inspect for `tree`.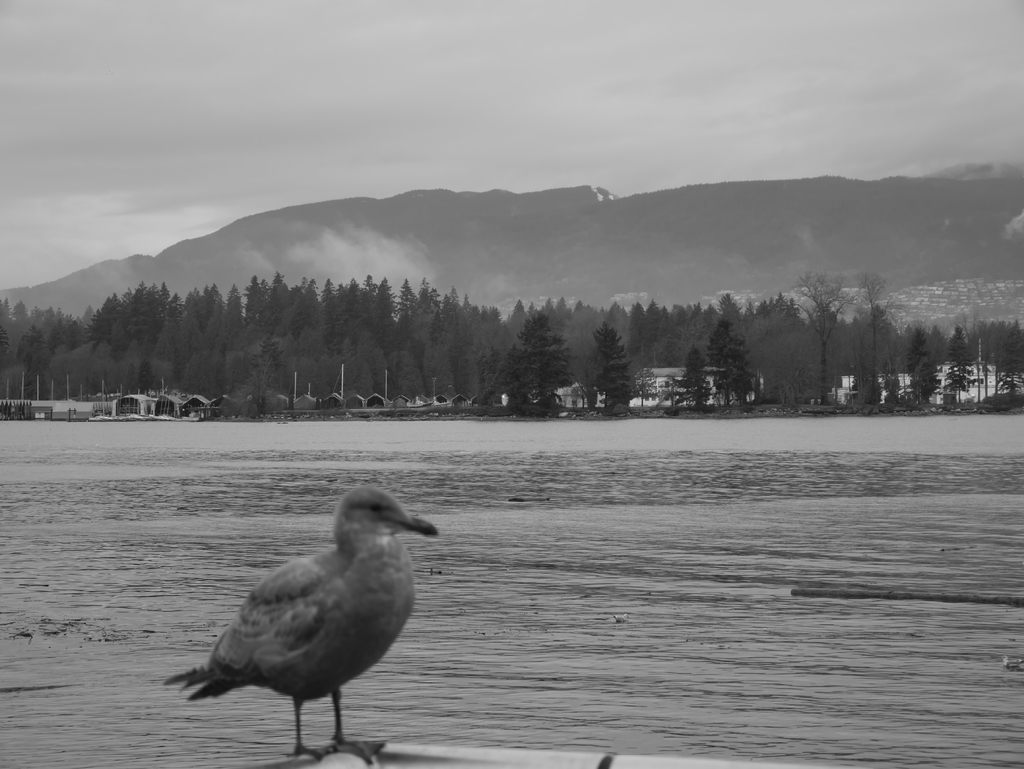
Inspection: 706 316 737 409.
